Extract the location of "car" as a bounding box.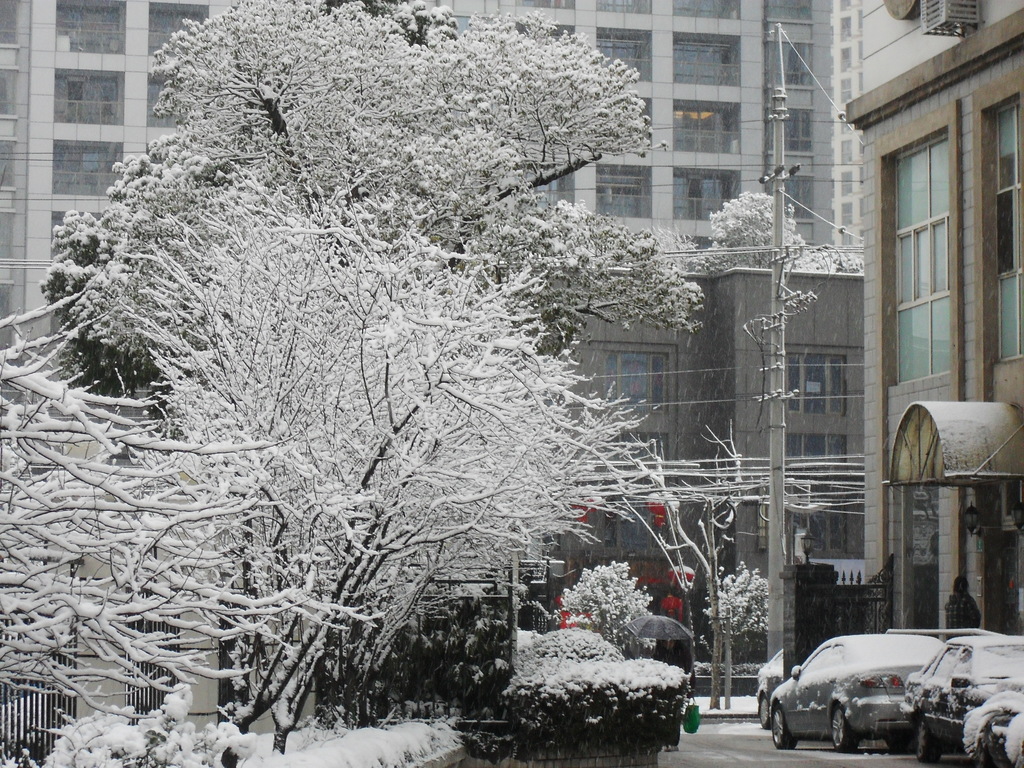
<box>769,644,937,756</box>.
